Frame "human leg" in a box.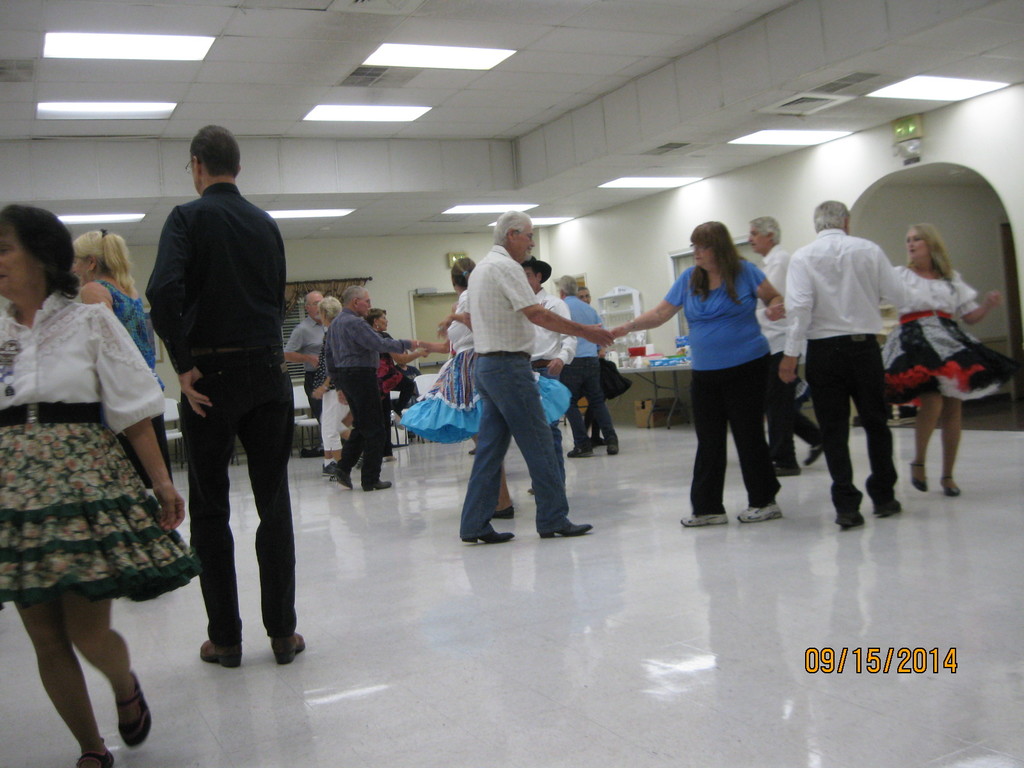
select_region(204, 358, 250, 671).
